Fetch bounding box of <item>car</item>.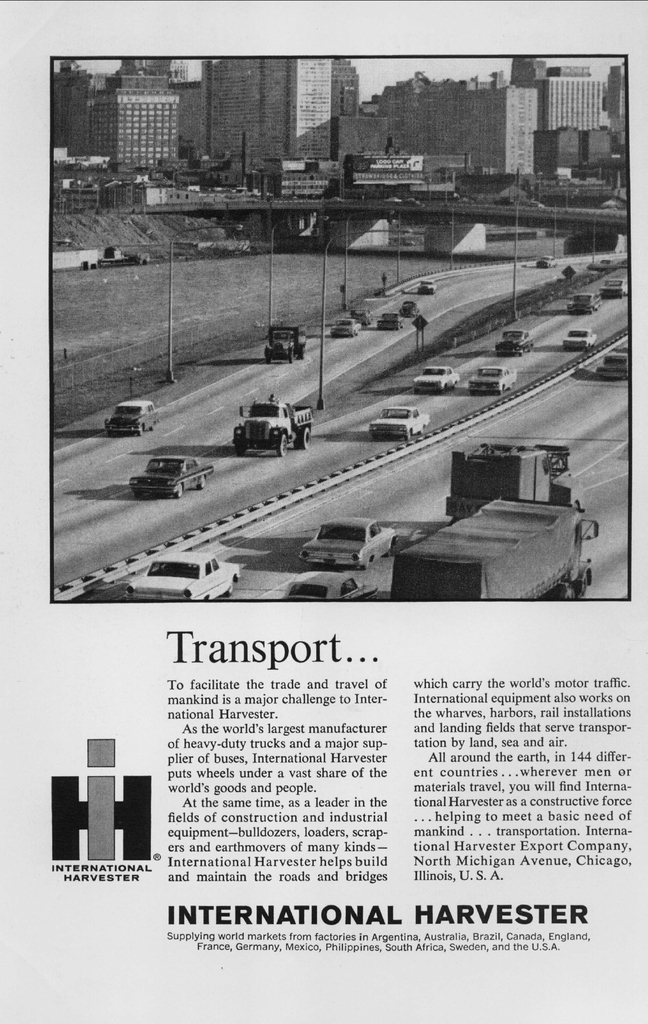
Bbox: (298, 515, 399, 568).
